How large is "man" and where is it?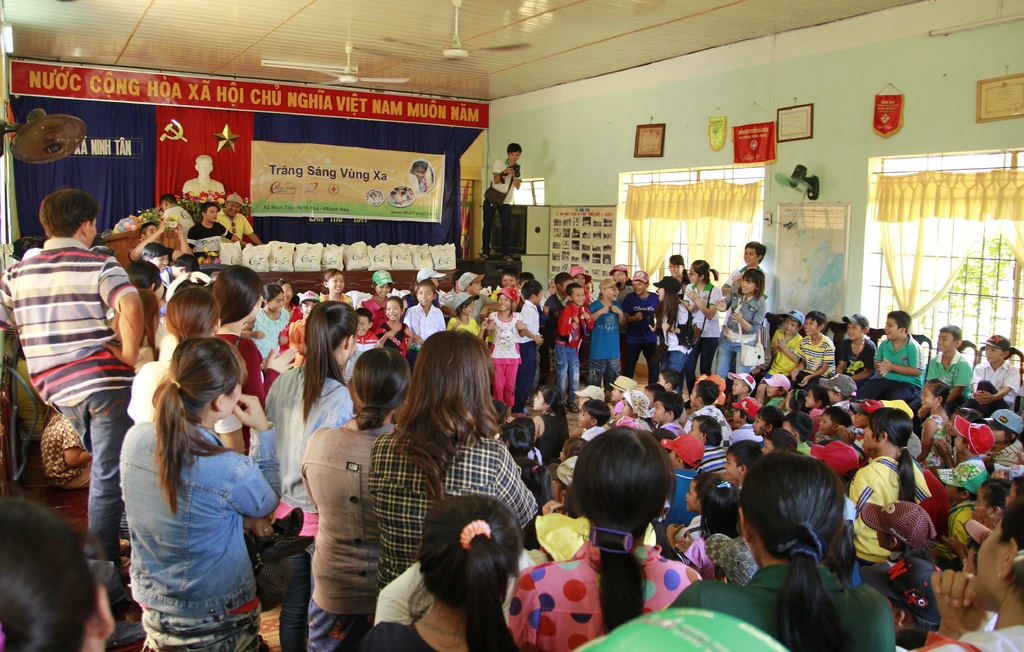
Bounding box: 184 200 248 259.
